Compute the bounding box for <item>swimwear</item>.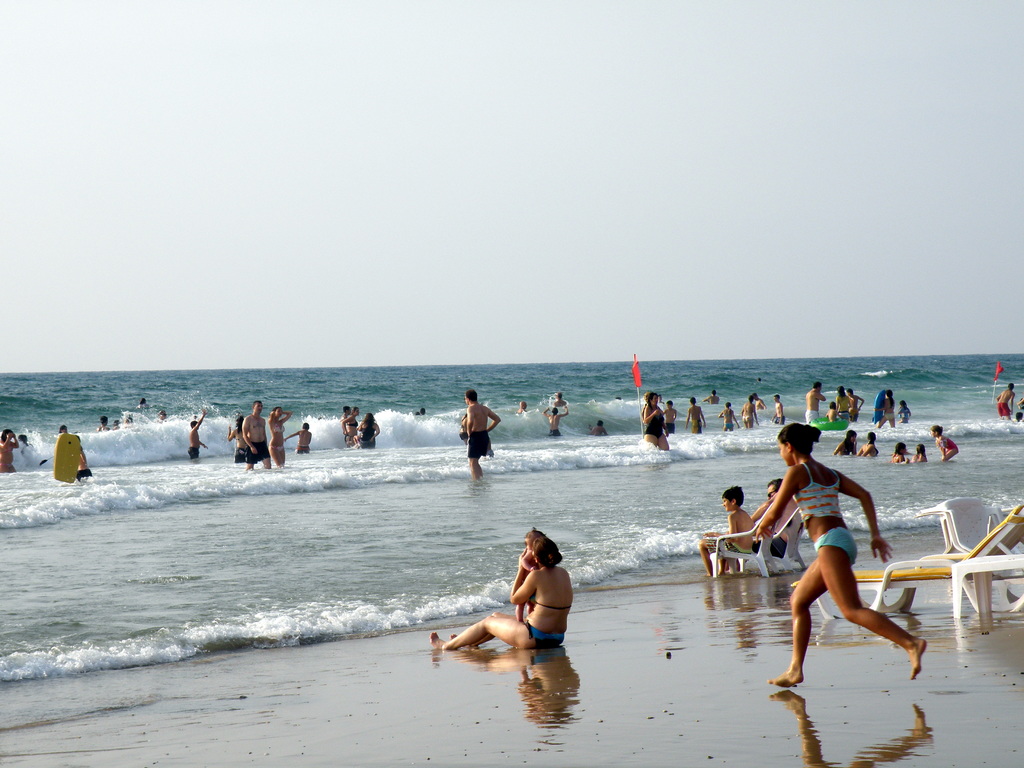
243 441 266 463.
